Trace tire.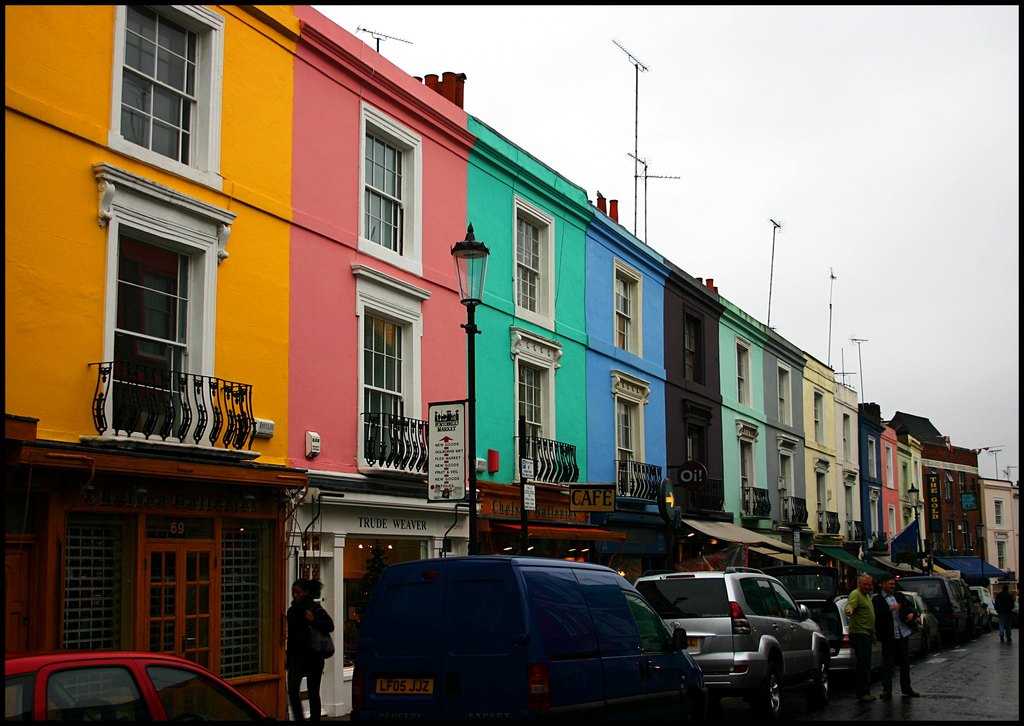
Traced to 750/664/786/722.
